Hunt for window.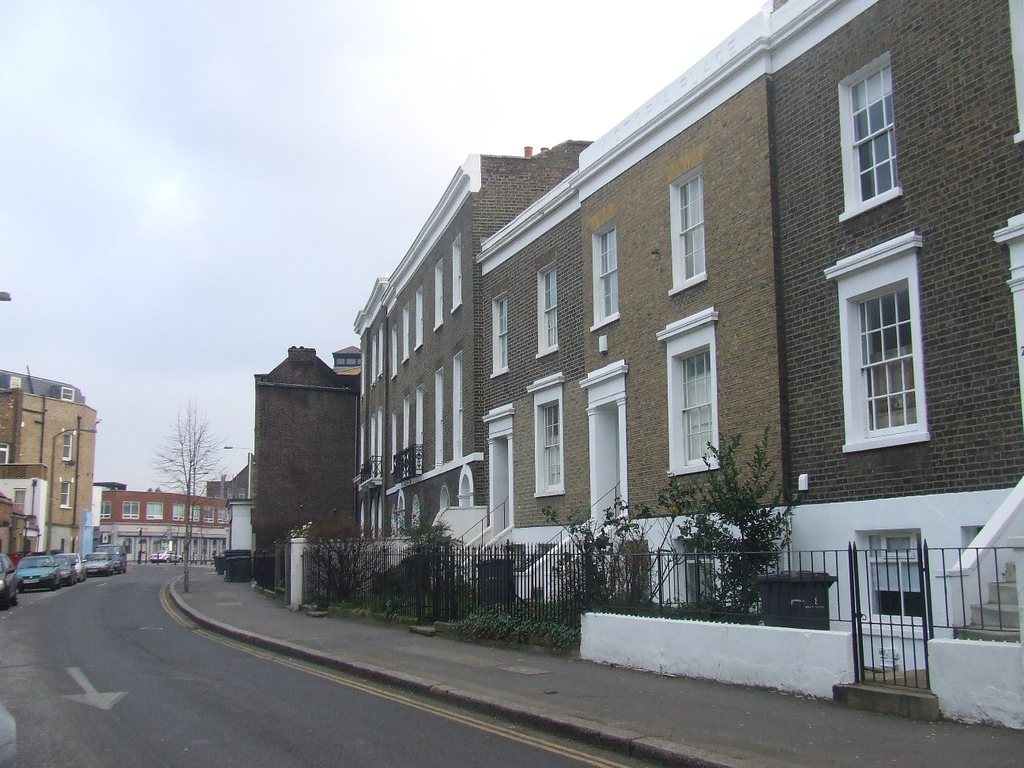
Hunted down at 60:480:69:510.
